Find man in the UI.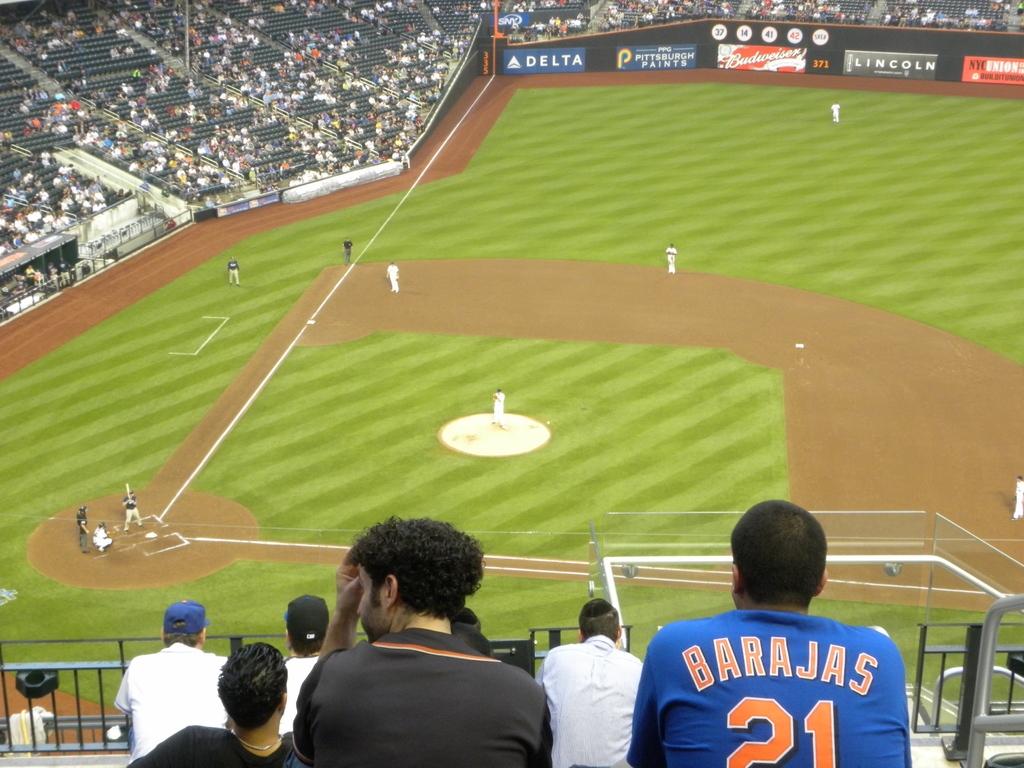
UI element at [x1=118, y1=83, x2=125, y2=97].
